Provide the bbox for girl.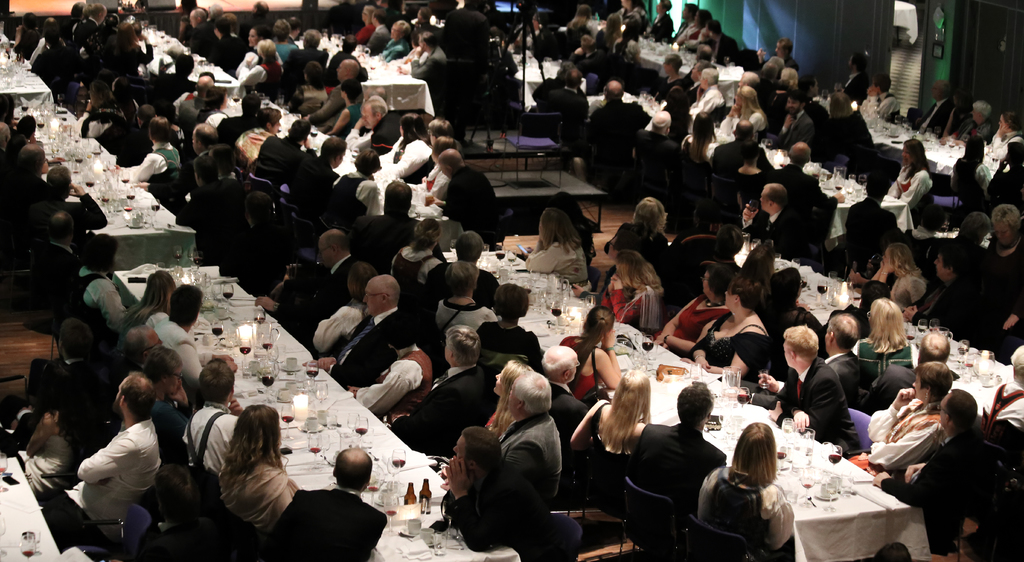
<box>694,419,796,561</box>.
